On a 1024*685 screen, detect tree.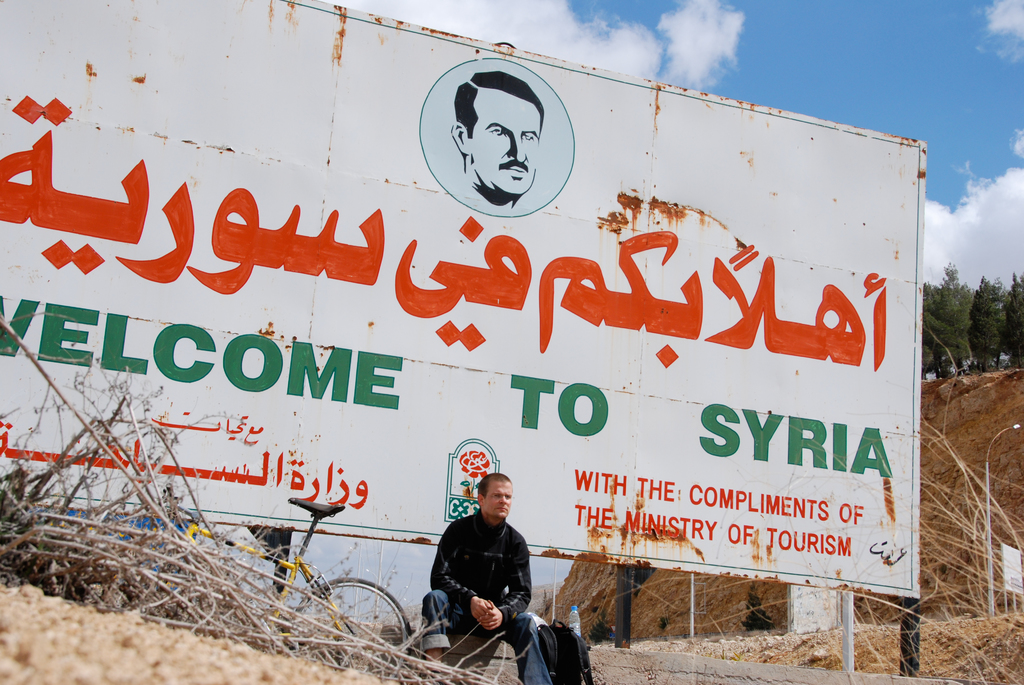
box(999, 268, 1023, 370).
